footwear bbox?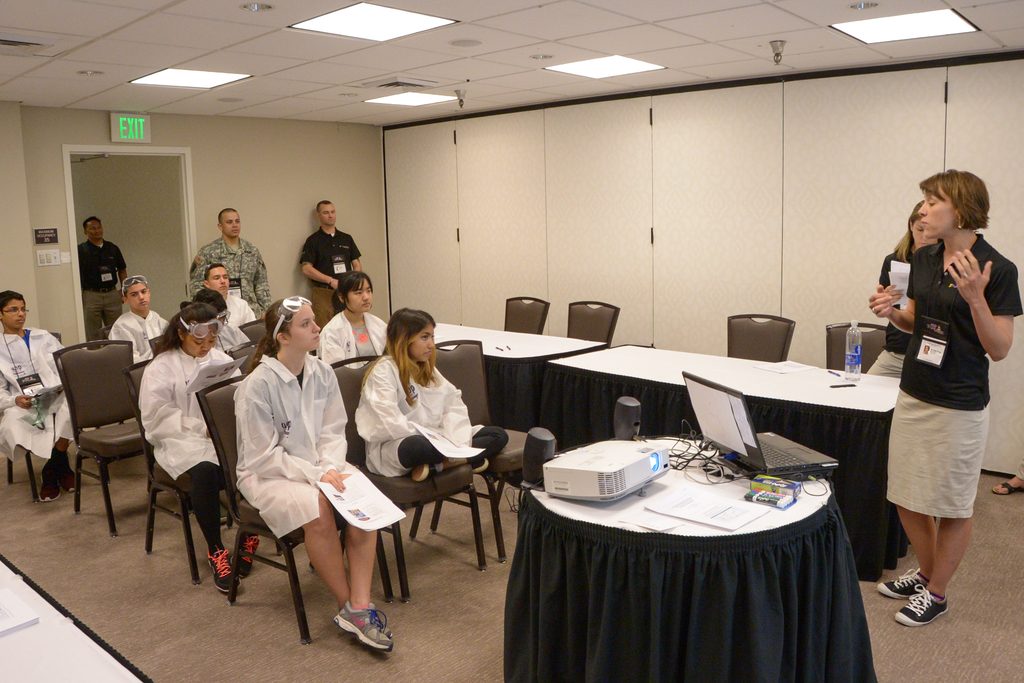
(234,531,262,577)
